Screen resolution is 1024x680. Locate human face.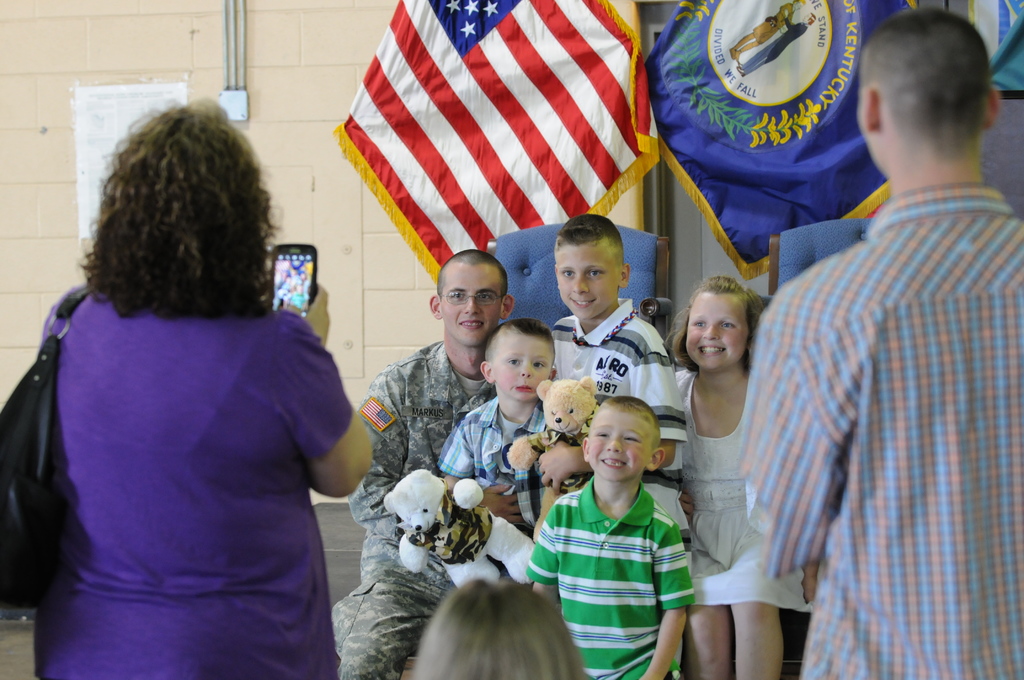
x1=441, y1=265, x2=502, y2=344.
